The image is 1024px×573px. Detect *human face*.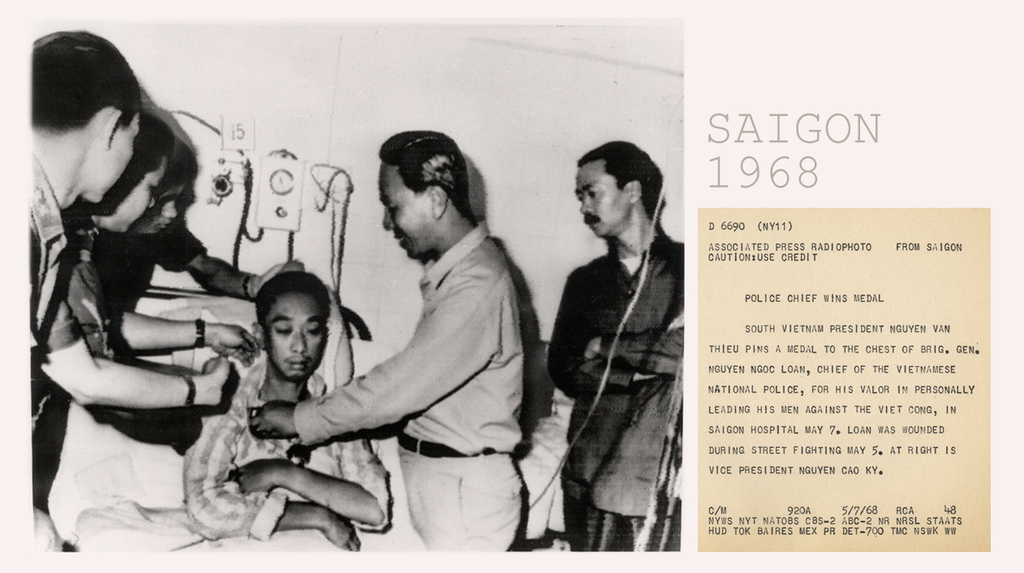
Detection: bbox(260, 296, 329, 380).
